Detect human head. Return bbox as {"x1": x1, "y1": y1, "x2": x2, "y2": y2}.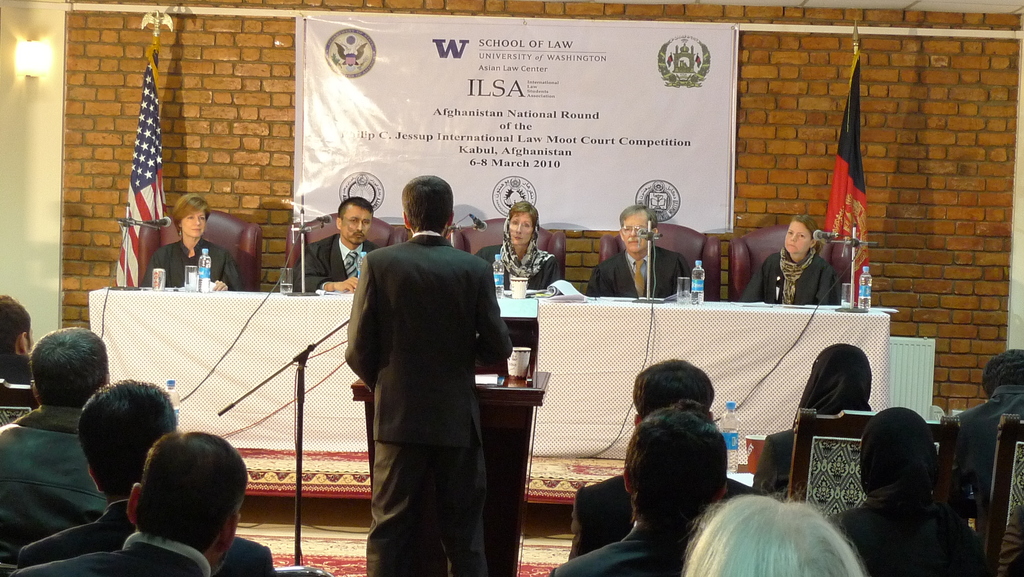
{"x1": 623, "y1": 356, "x2": 719, "y2": 419}.
